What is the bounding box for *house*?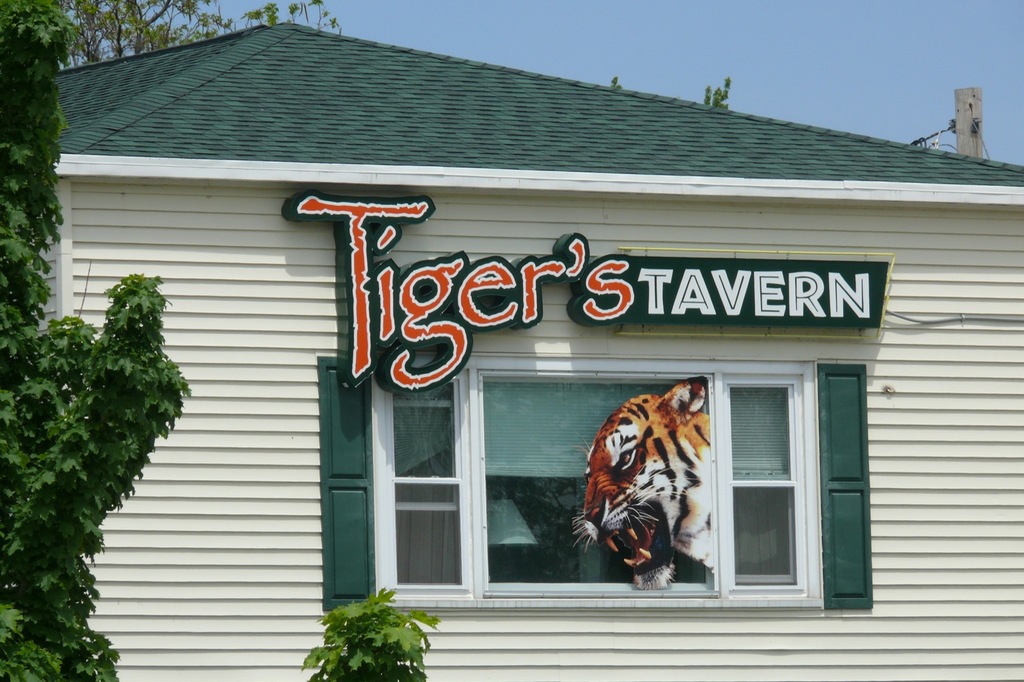
x1=2 y1=14 x2=1011 y2=669.
